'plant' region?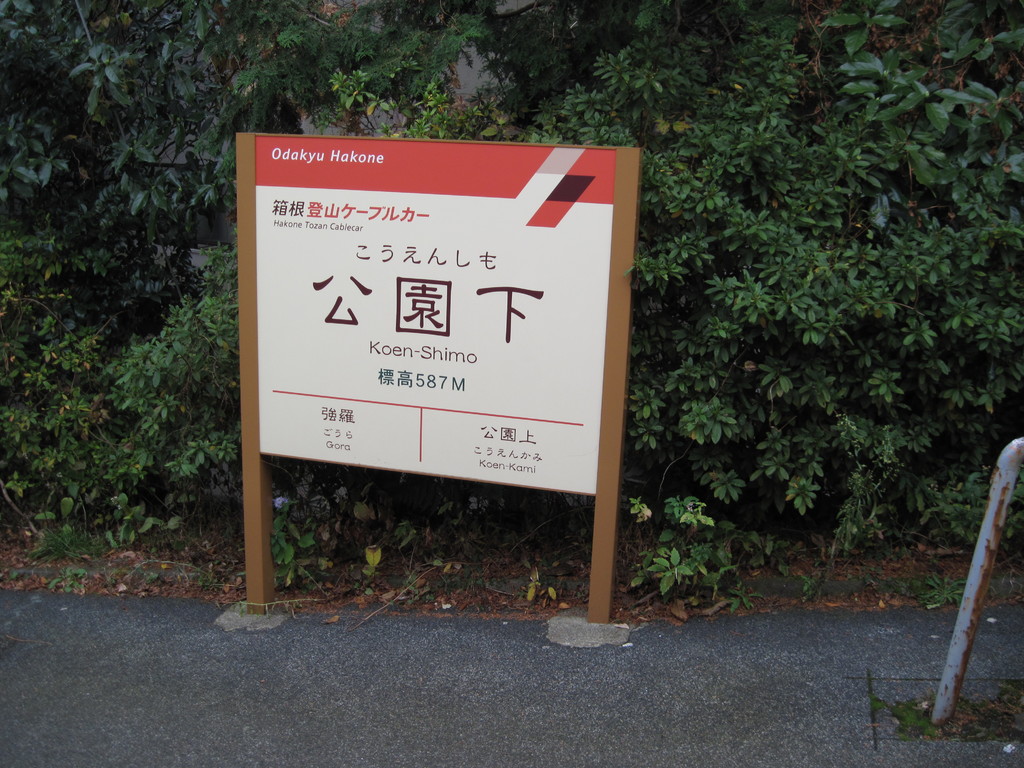
[left=877, top=689, right=945, bottom=741]
